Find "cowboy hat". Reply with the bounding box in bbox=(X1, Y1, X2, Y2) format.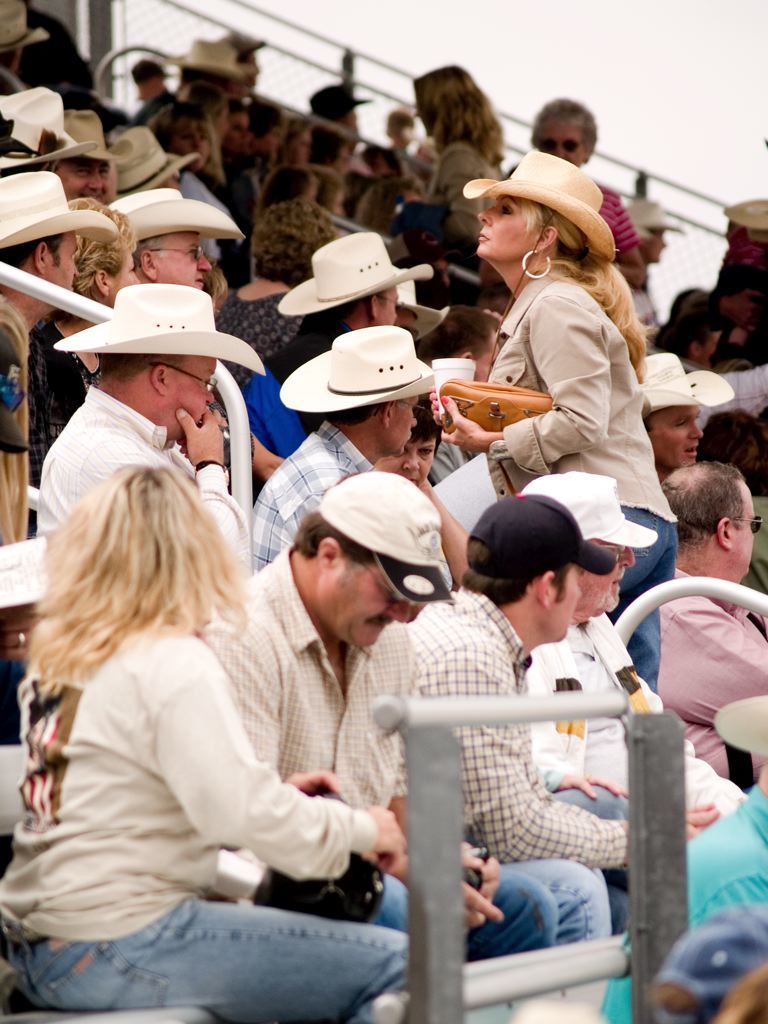
bbox=(0, 78, 87, 168).
